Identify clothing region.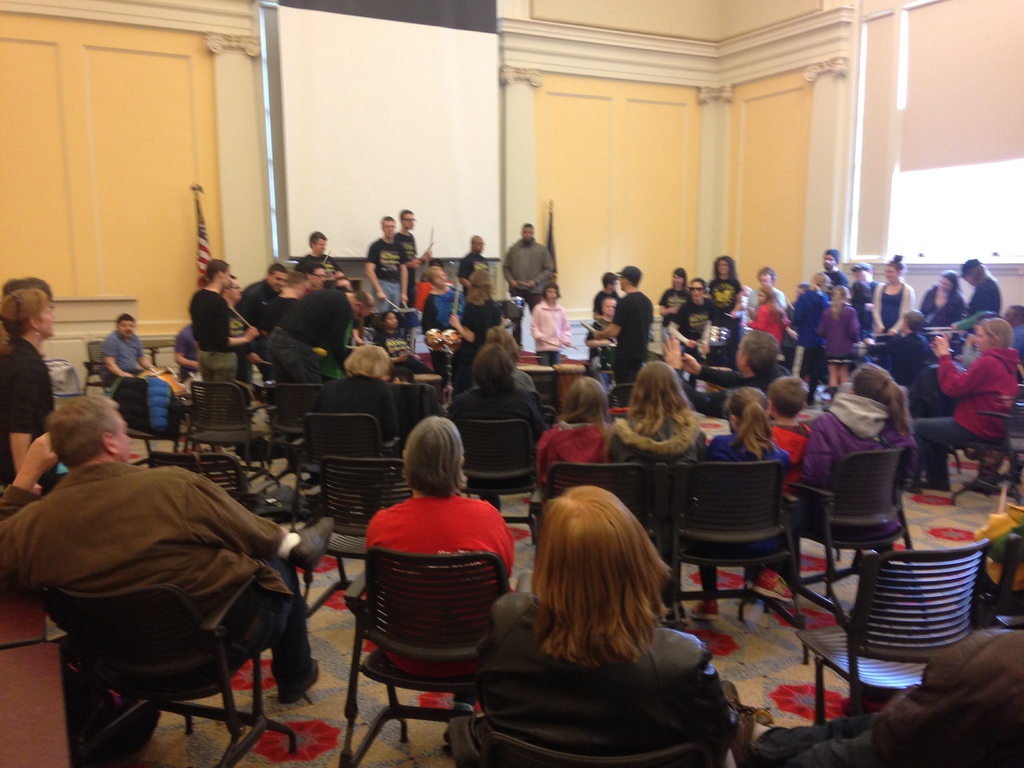
Region: 582,344,619,396.
